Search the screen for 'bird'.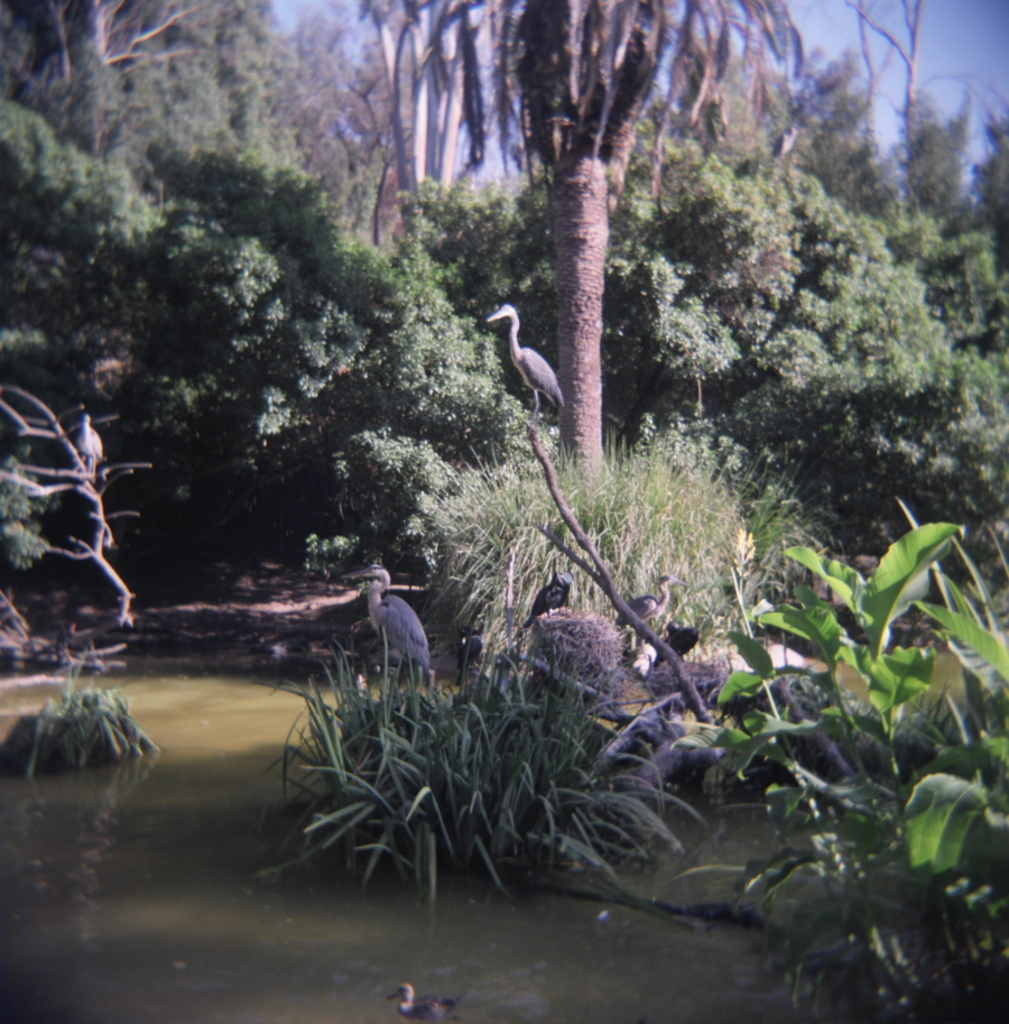
Found at [x1=489, y1=296, x2=582, y2=417].
